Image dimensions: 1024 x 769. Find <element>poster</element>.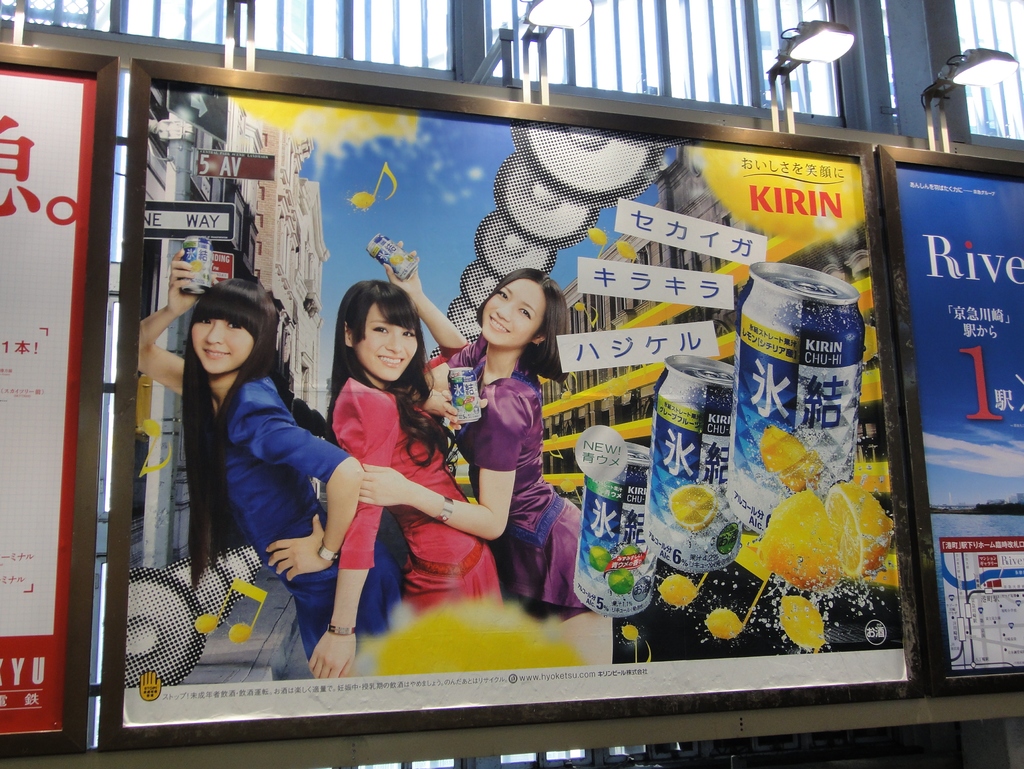
Rect(895, 161, 1023, 668).
